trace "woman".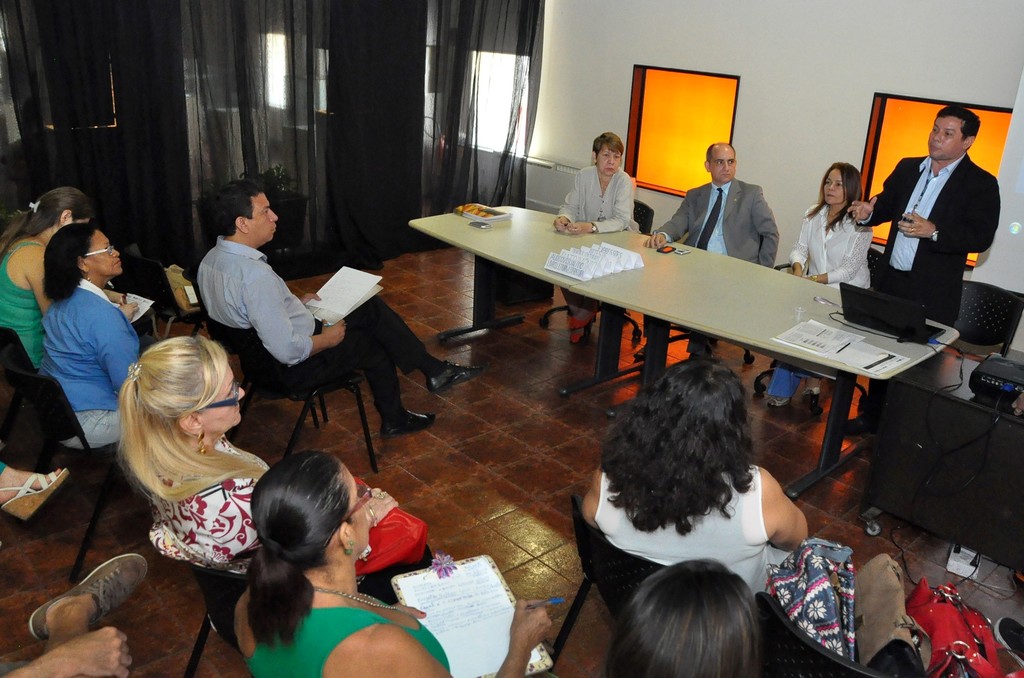
Traced to box(110, 341, 444, 636).
